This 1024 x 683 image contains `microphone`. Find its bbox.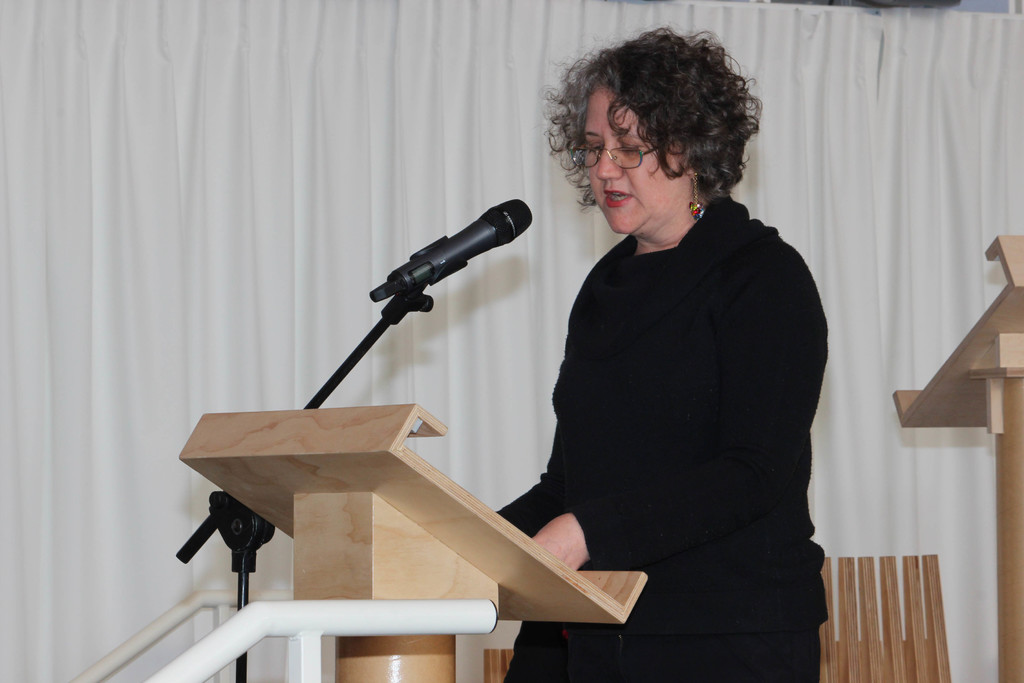
x1=346, y1=190, x2=540, y2=316.
